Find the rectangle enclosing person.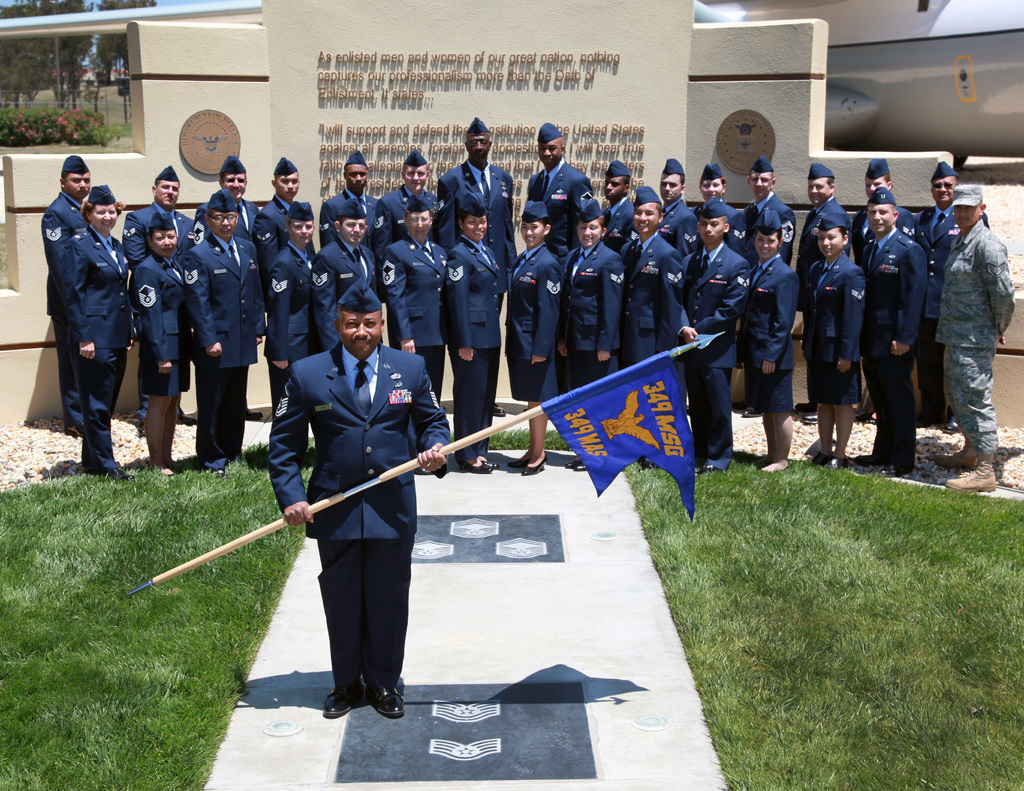
<bbox>383, 147, 449, 282</bbox>.
